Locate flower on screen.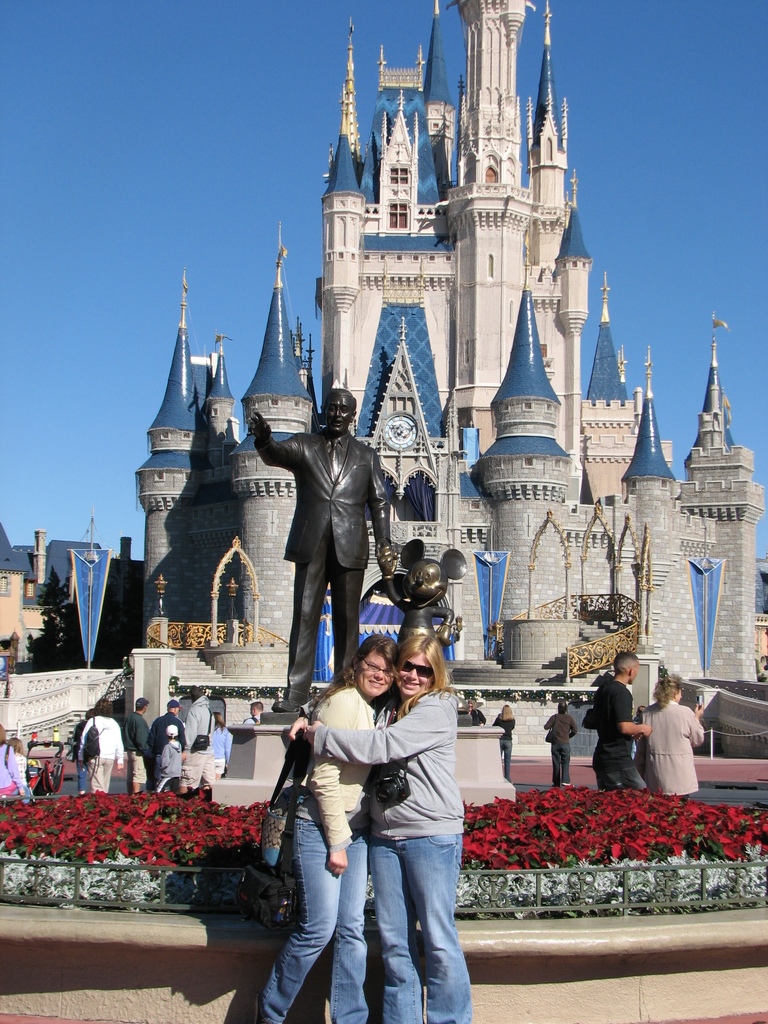
On screen at x1=604, y1=841, x2=625, y2=862.
